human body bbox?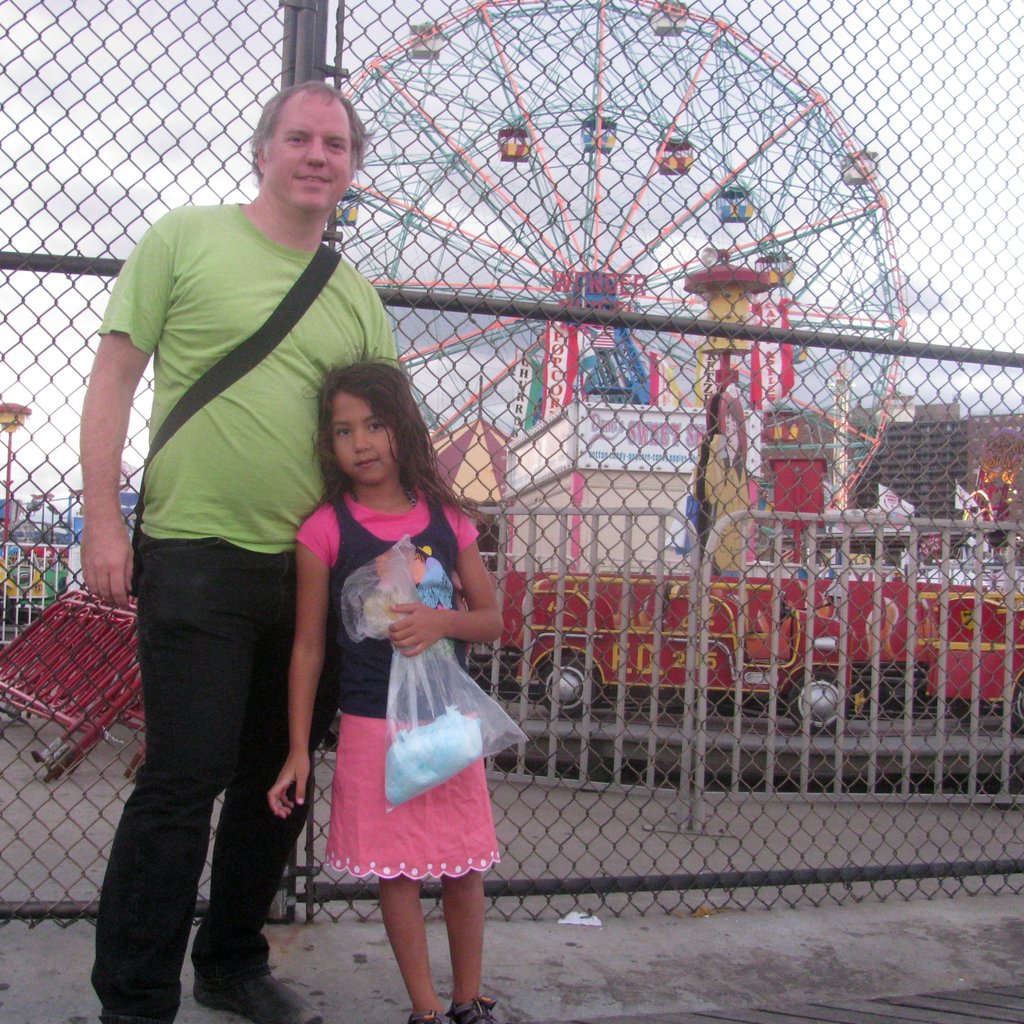
left=283, top=328, right=528, bottom=1016
